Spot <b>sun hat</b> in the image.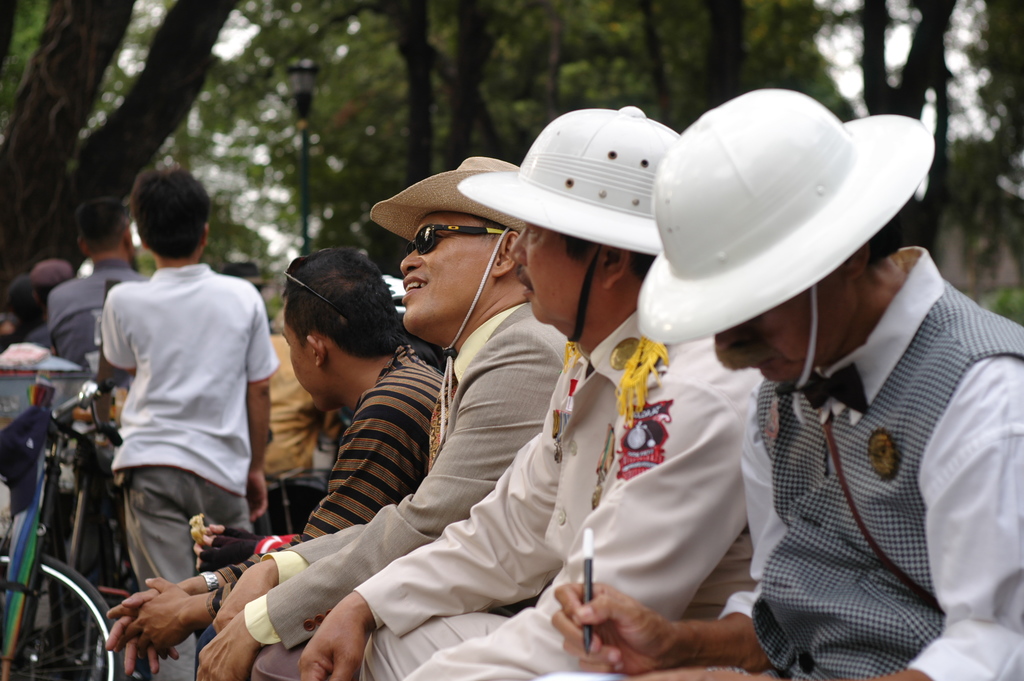
<b>sun hat</b> found at [214,256,269,293].
